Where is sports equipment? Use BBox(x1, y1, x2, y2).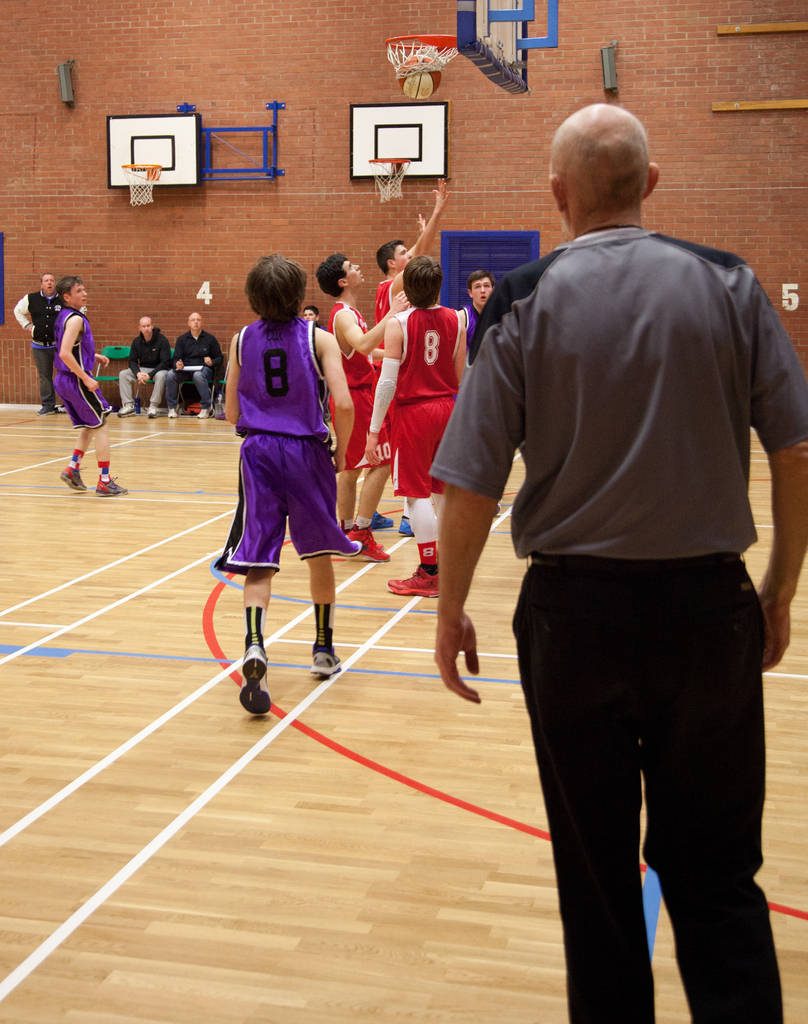
BBox(394, 55, 440, 104).
